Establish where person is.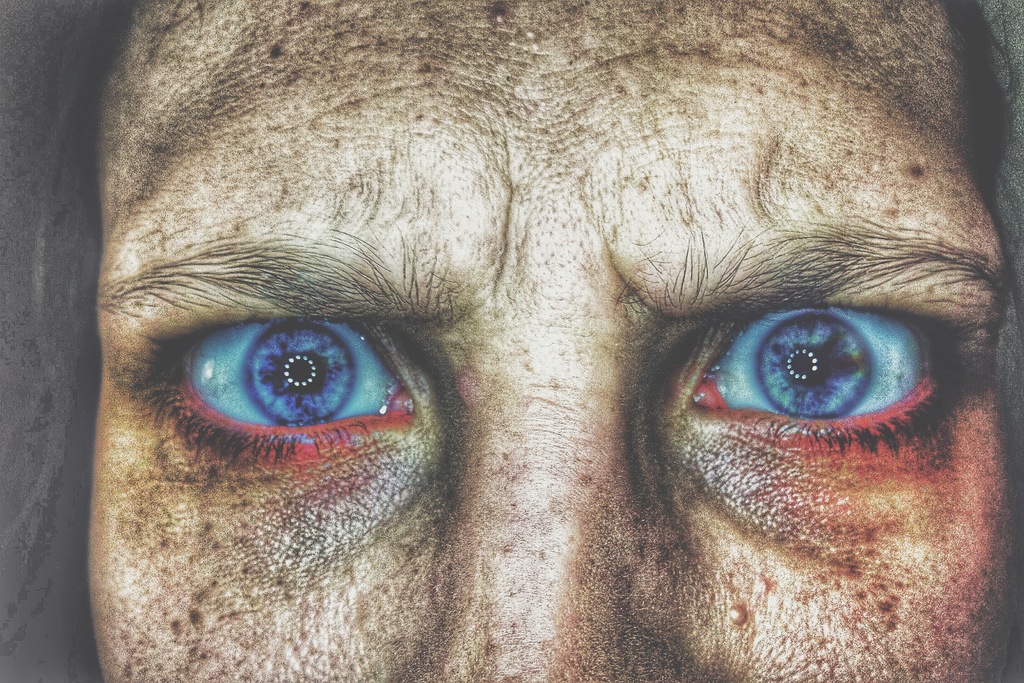
Established at left=0, top=0, right=1023, bottom=682.
